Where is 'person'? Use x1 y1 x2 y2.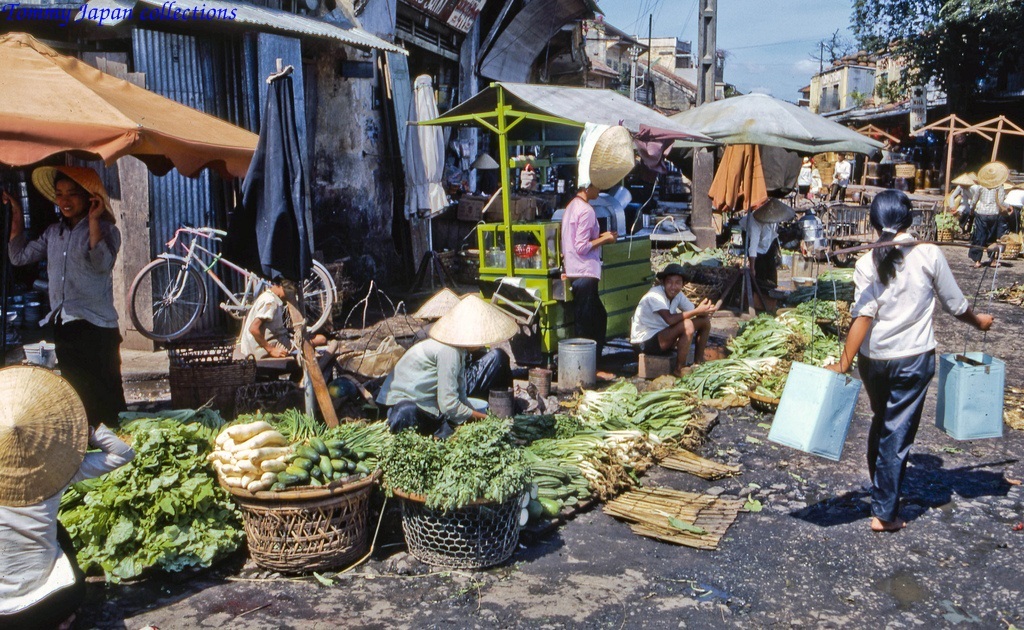
0 357 148 620.
